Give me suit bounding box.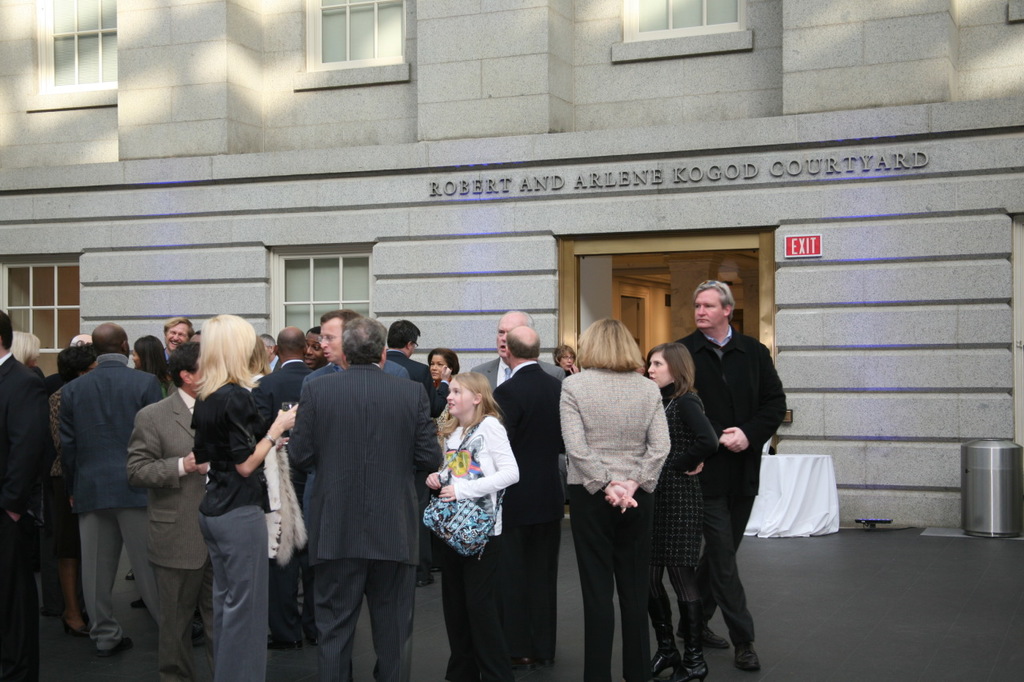
[x1=385, y1=349, x2=454, y2=578].
